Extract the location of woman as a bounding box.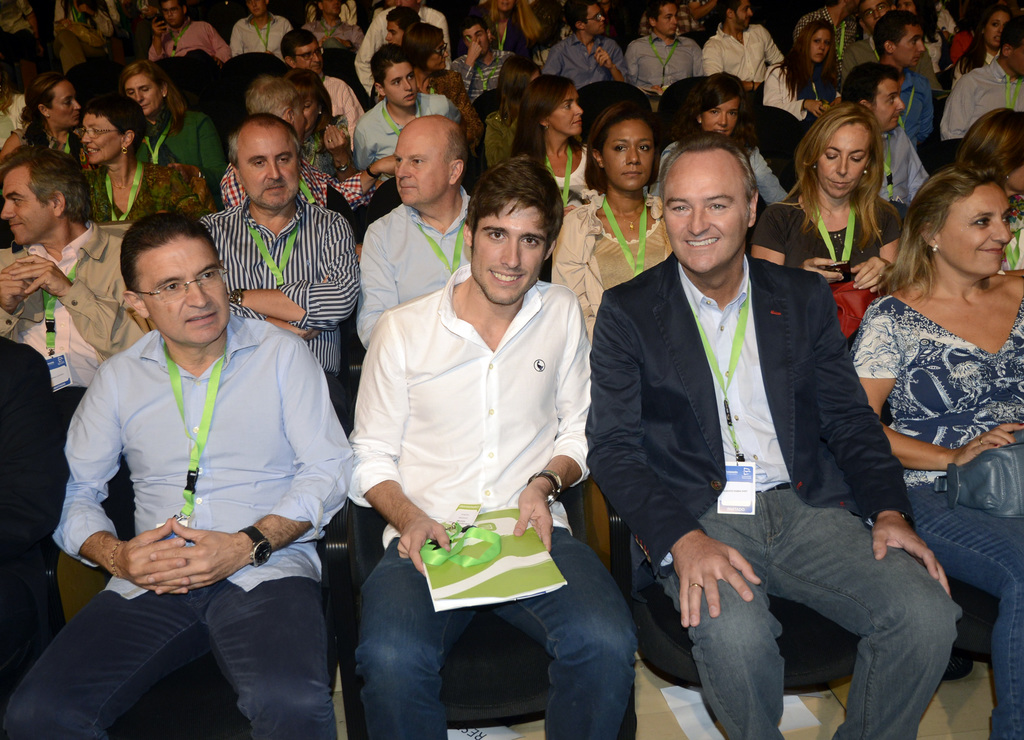
{"left": 456, "top": 0, "right": 540, "bottom": 61}.
